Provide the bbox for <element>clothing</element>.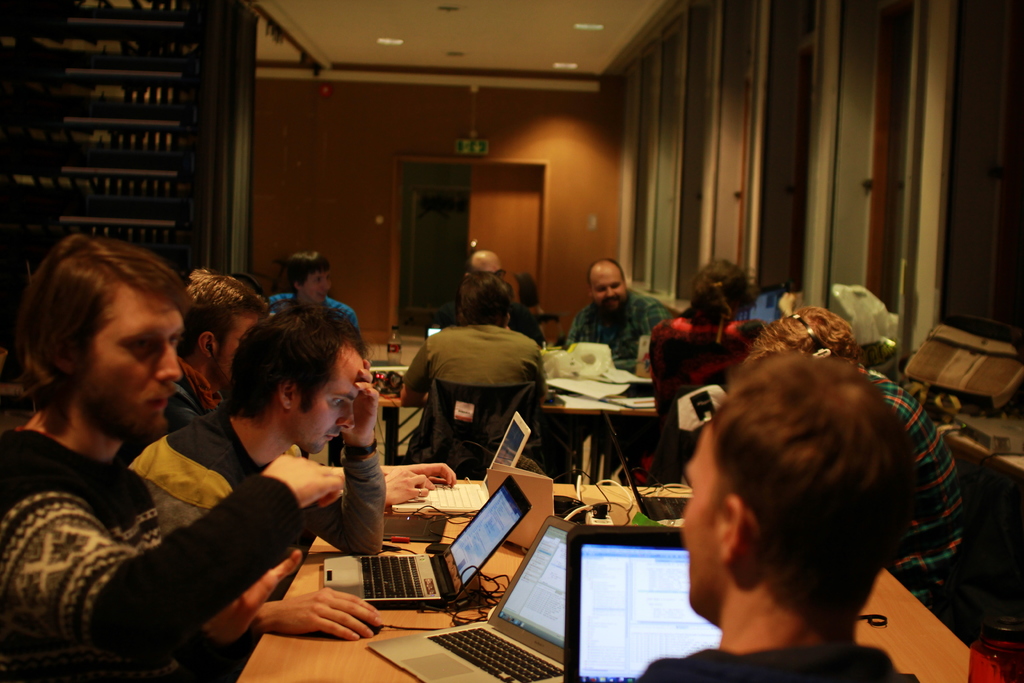
(160,357,220,420).
